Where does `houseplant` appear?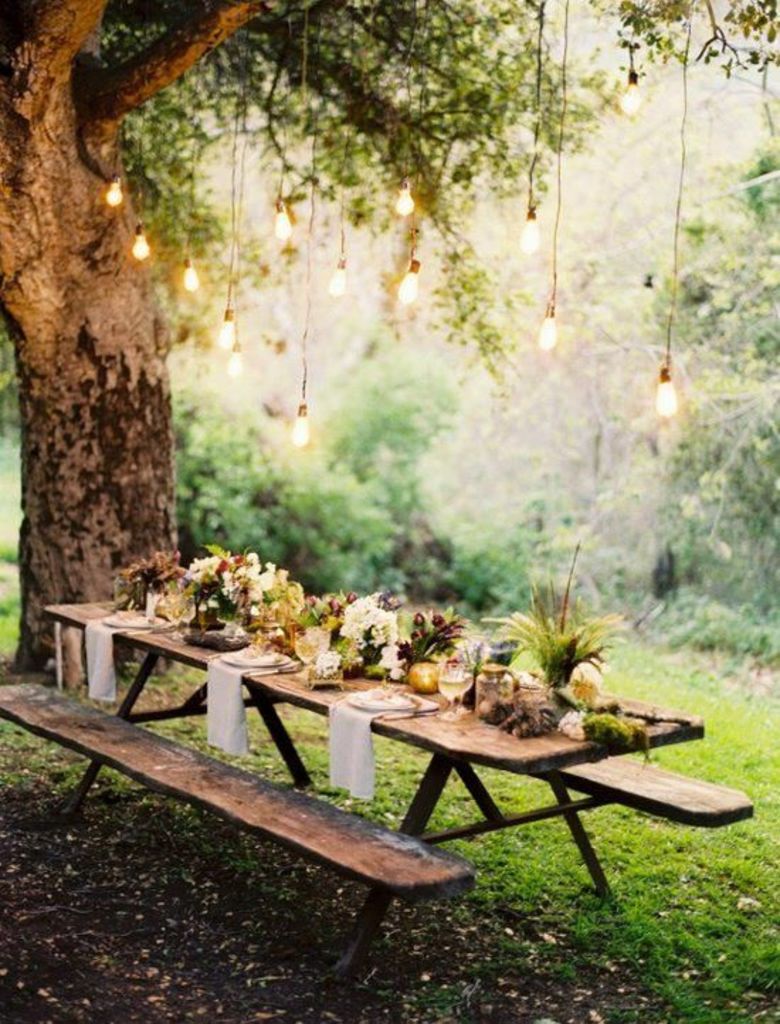
Appears at locate(396, 607, 461, 692).
